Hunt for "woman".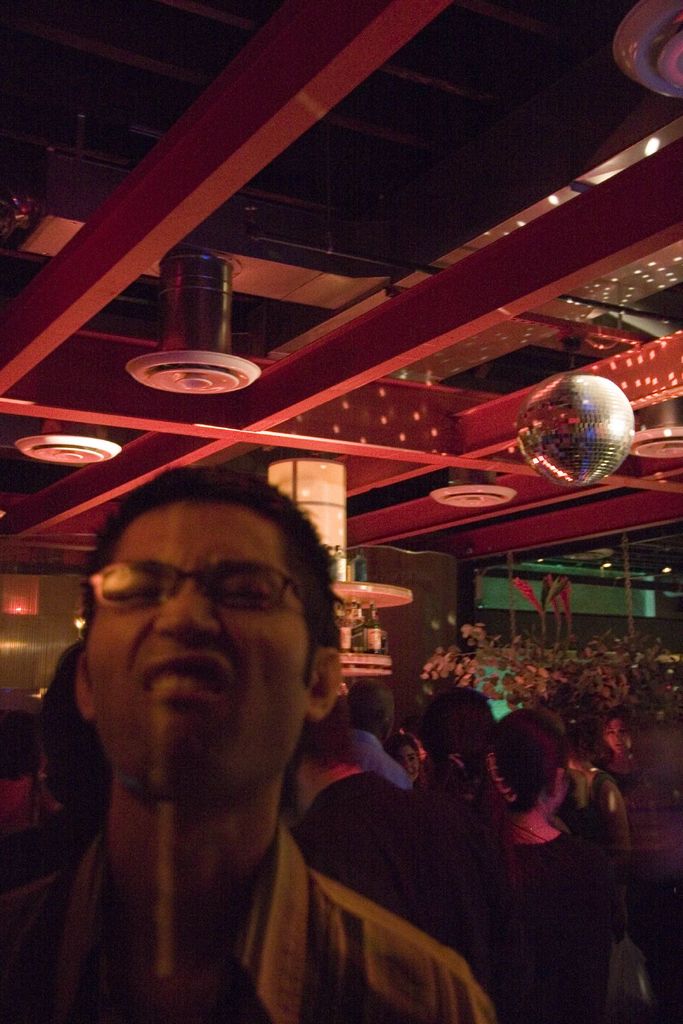
Hunted down at pyautogui.locateOnScreen(439, 696, 628, 1020).
